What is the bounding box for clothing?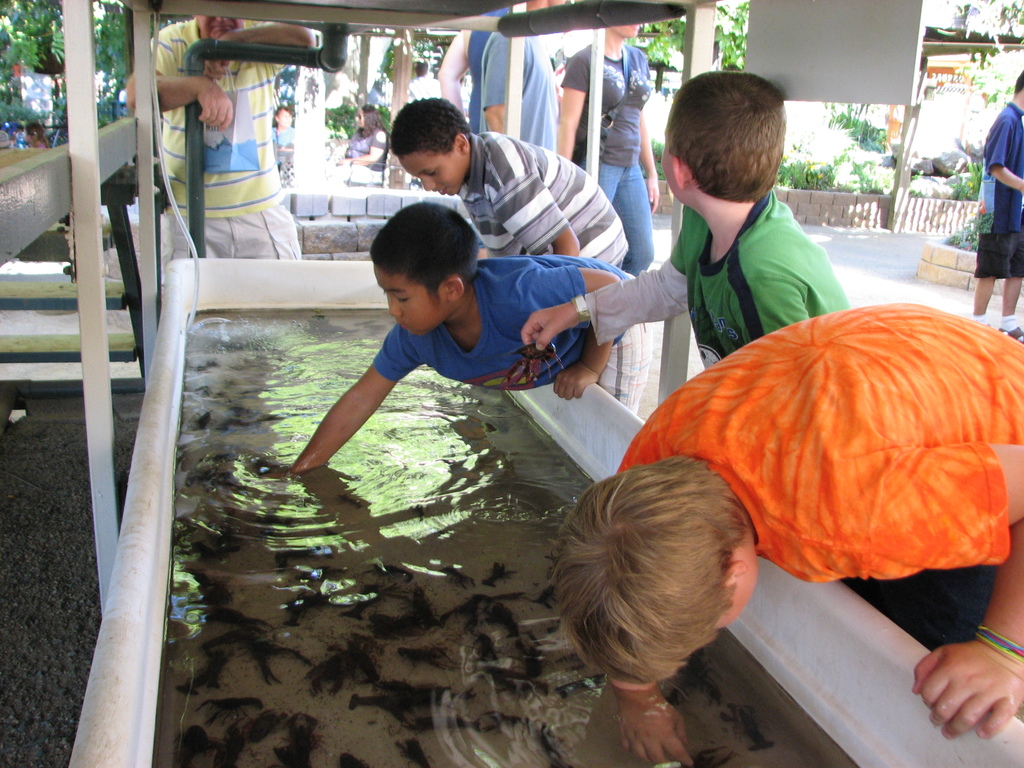
978,109,1023,292.
